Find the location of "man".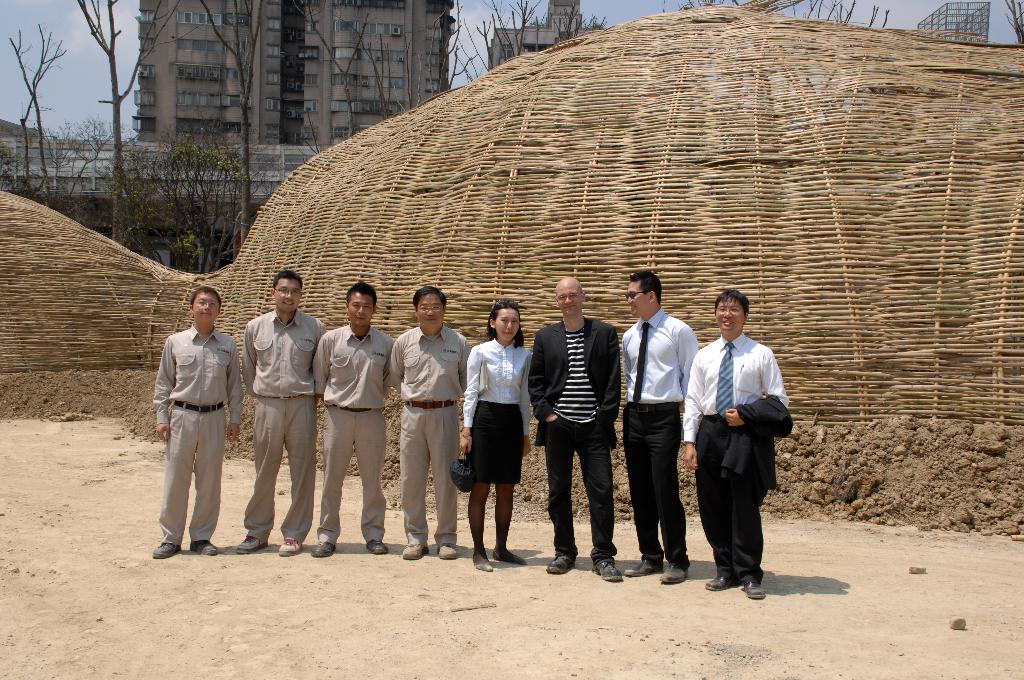
Location: (146, 275, 241, 565).
